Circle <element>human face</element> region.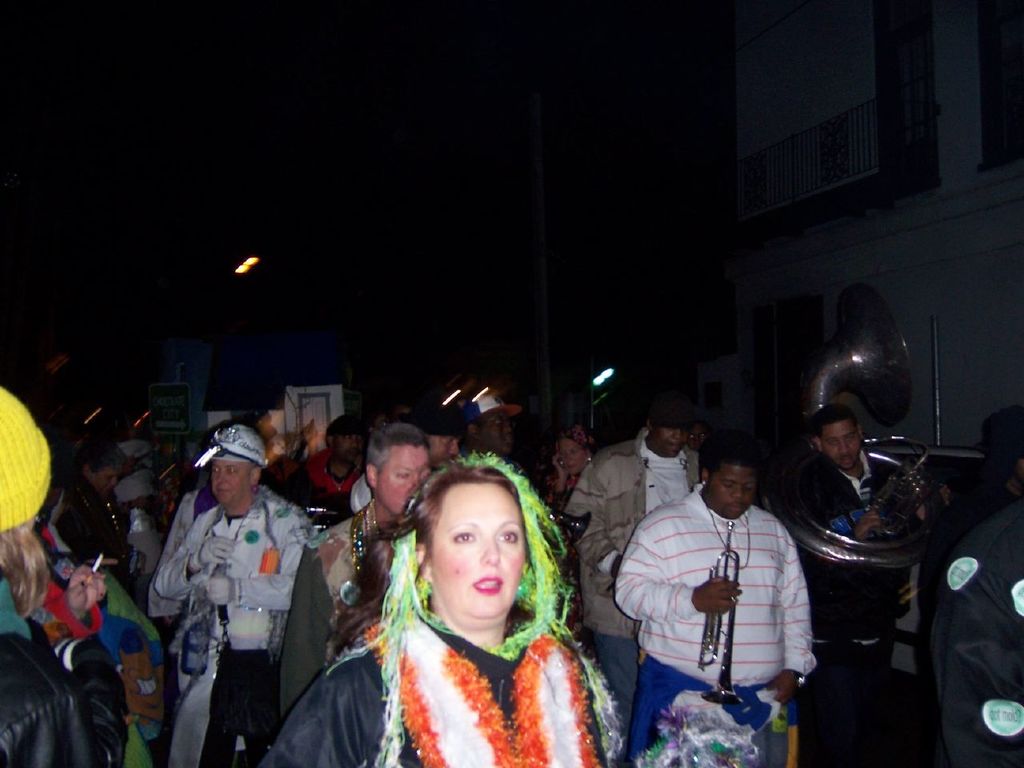
Region: bbox(714, 463, 754, 517).
